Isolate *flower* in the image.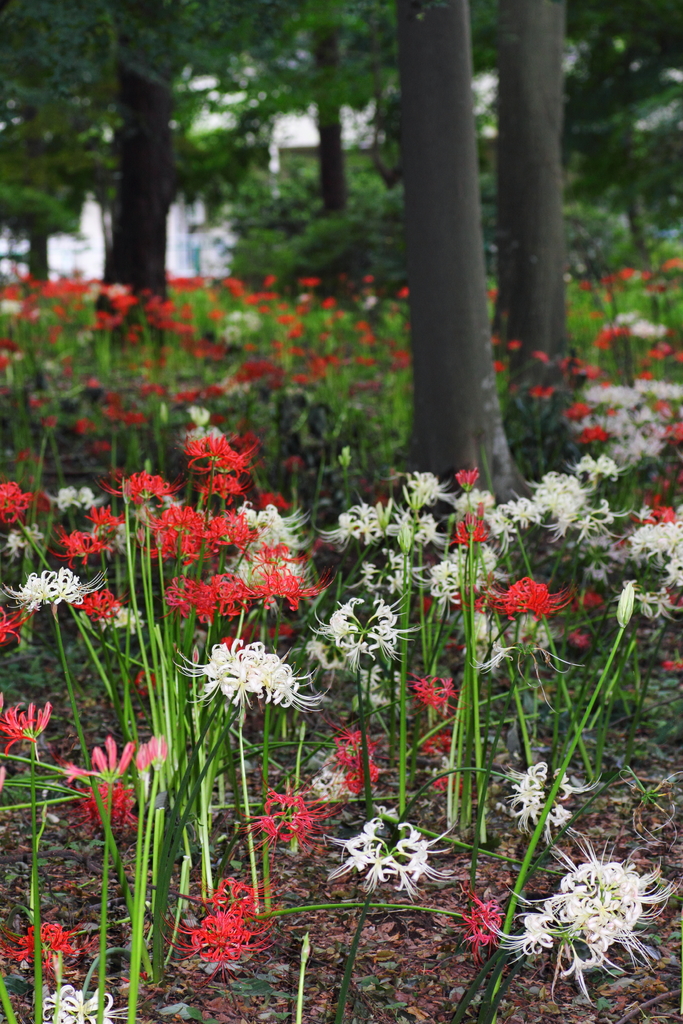
Isolated region: pyautogui.locateOnScreen(199, 636, 304, 717).
